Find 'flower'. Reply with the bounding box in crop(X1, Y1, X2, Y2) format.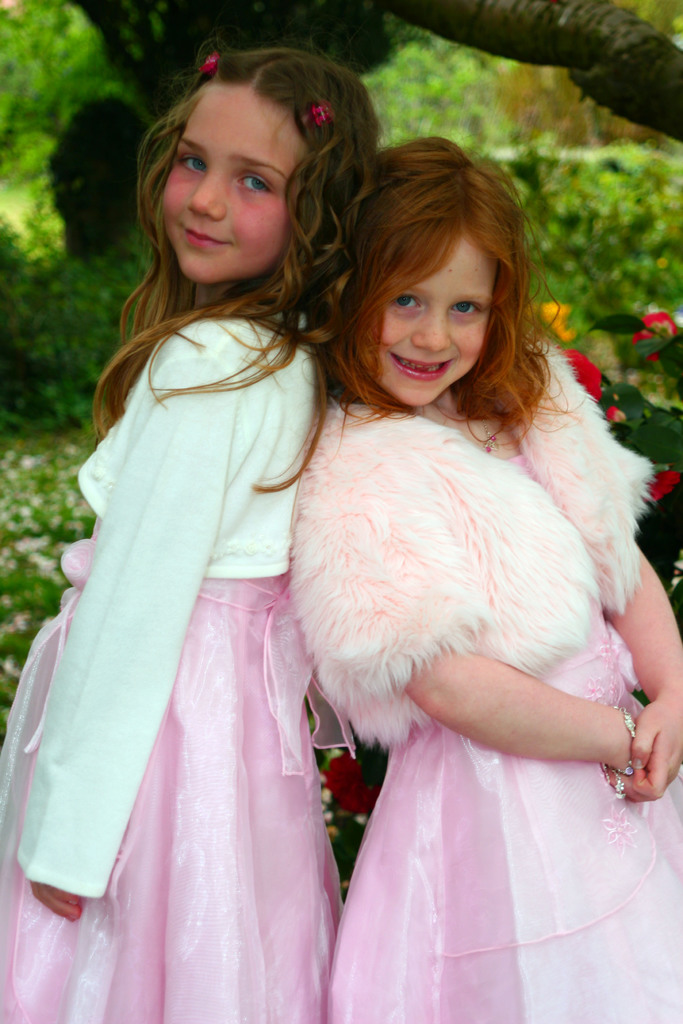
crop(571, 349, 602, 396).
